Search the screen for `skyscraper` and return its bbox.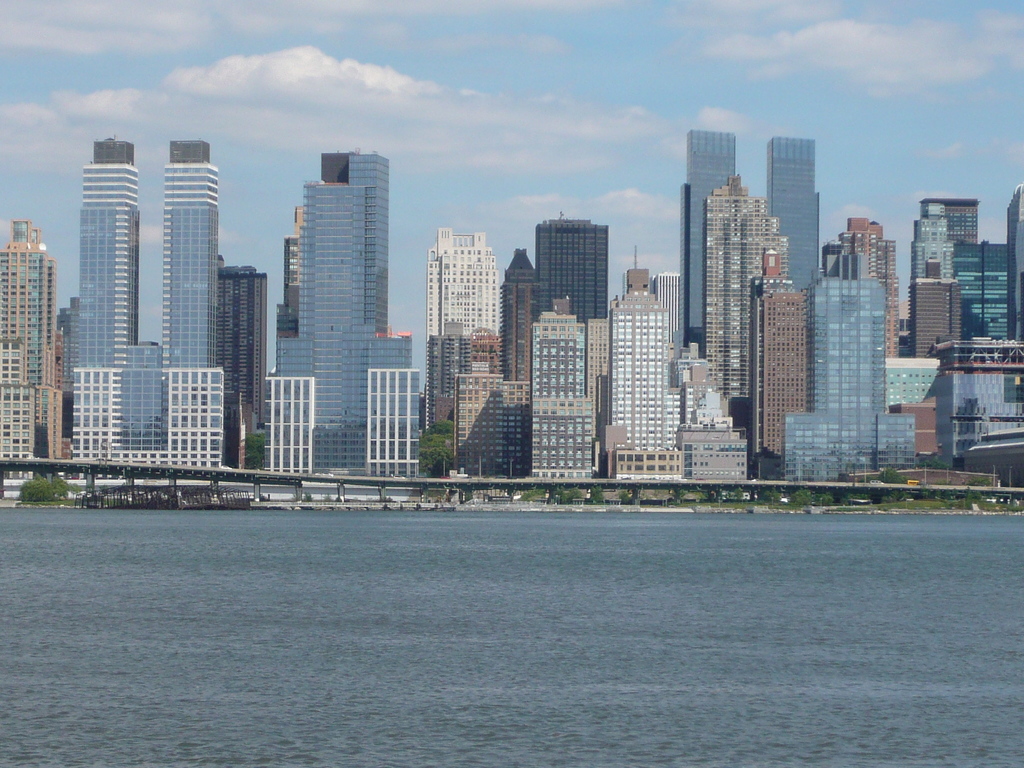
Found: box(77, 138, 223, 468).
